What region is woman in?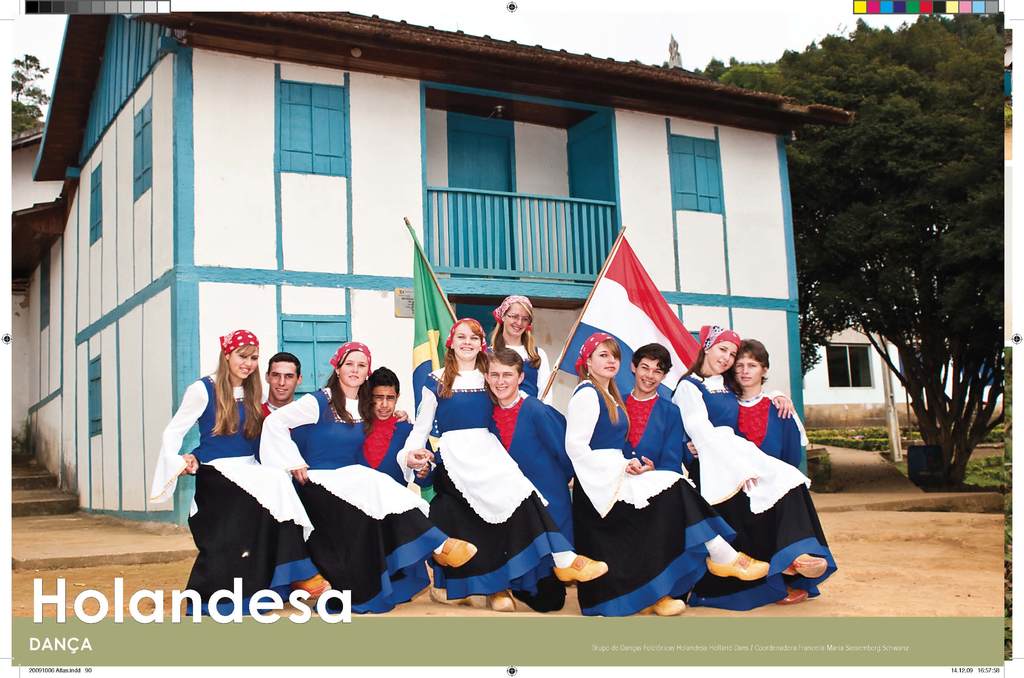
pyautogui.locateOnScreen(180, 335, 300, 618).
